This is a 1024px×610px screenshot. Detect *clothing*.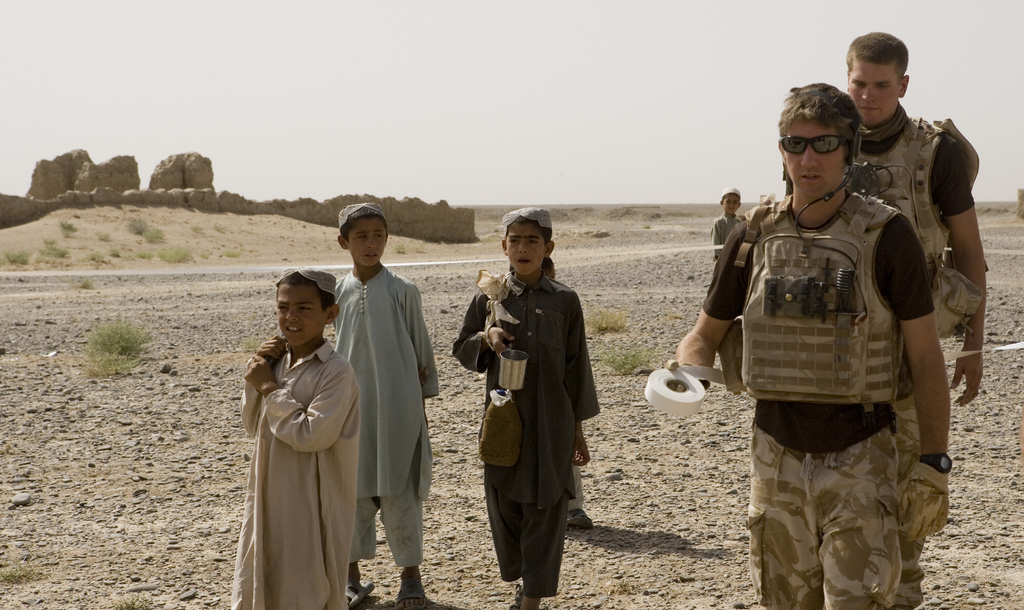
bbox(224, 340, 360, 609).
